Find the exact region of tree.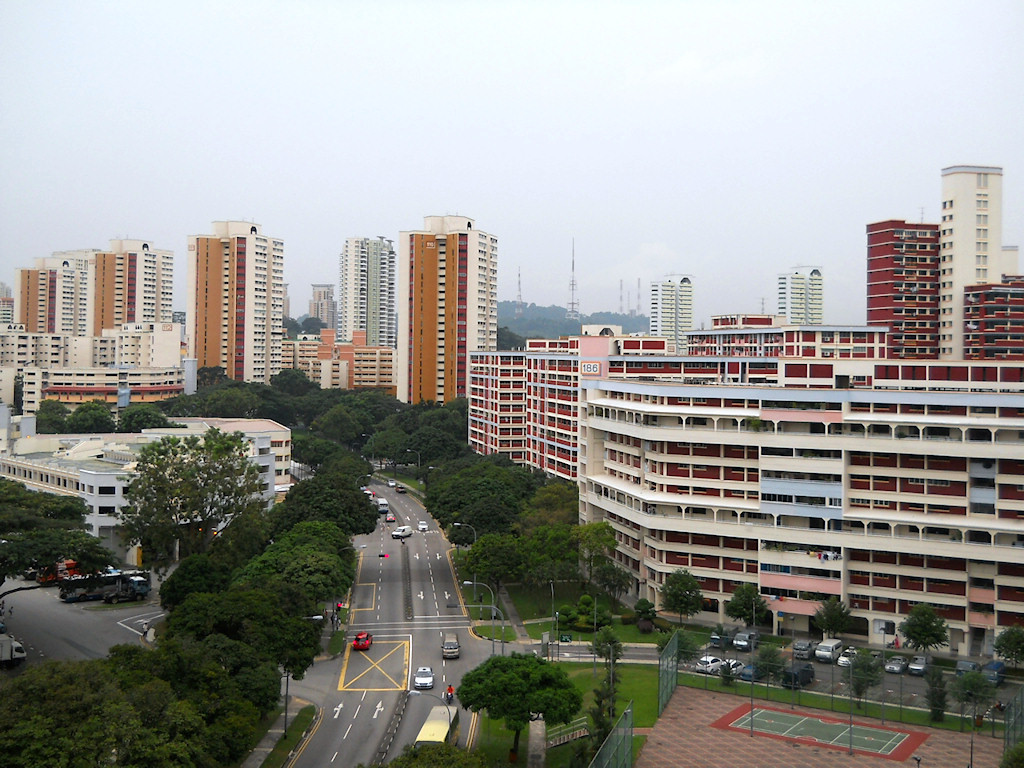
Exact region: detection(284, 476, 375, 546).
